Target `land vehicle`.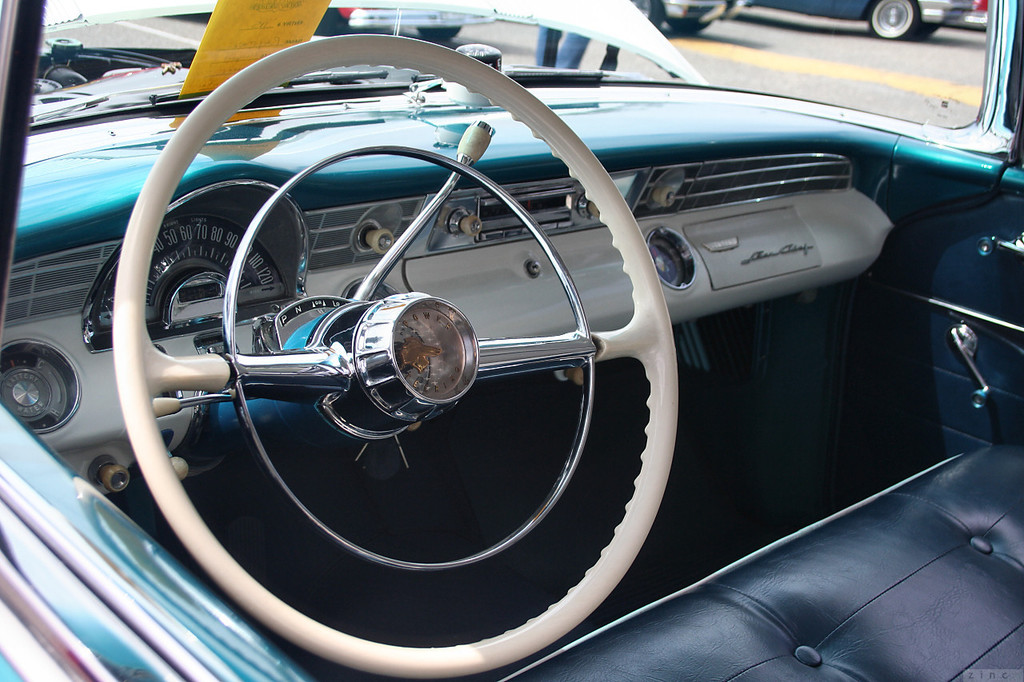
Target region: (x1=52, y1=0, x2=946, y2=677).
